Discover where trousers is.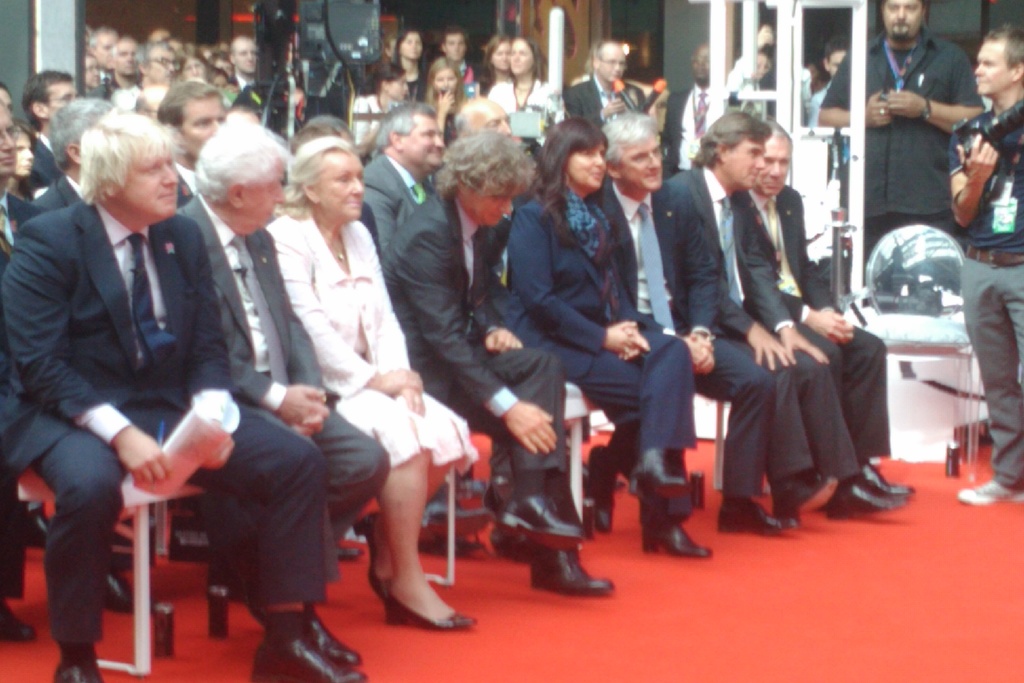
Discovered at pyautogui.locateOnScreen(765, 304, 894, 460).
